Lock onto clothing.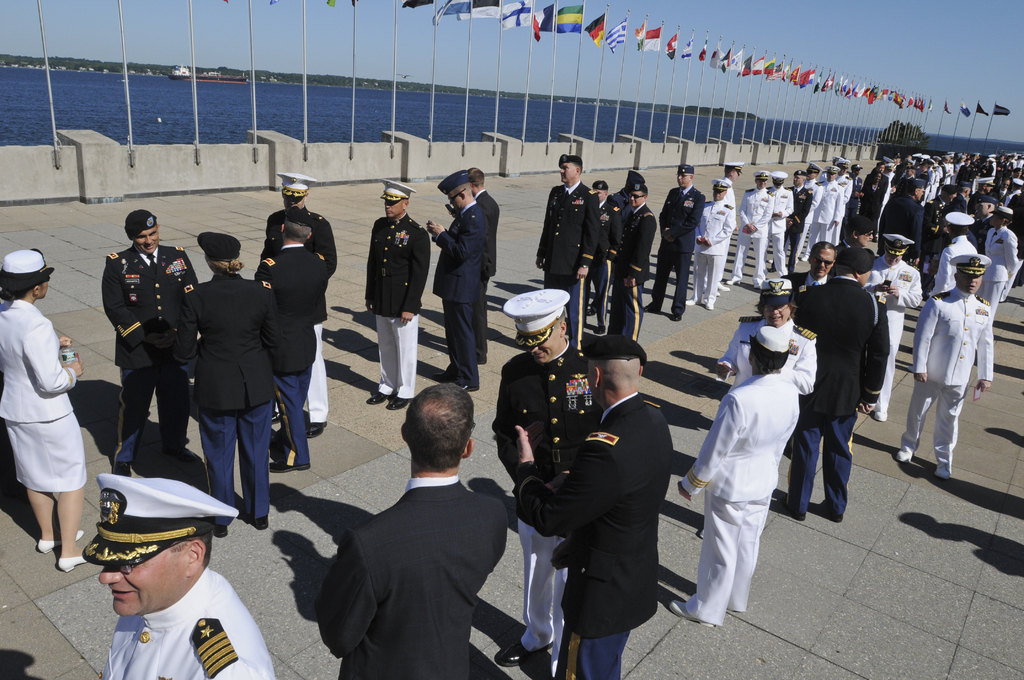
Locked: l=106, t=563, r=277, b=679.
